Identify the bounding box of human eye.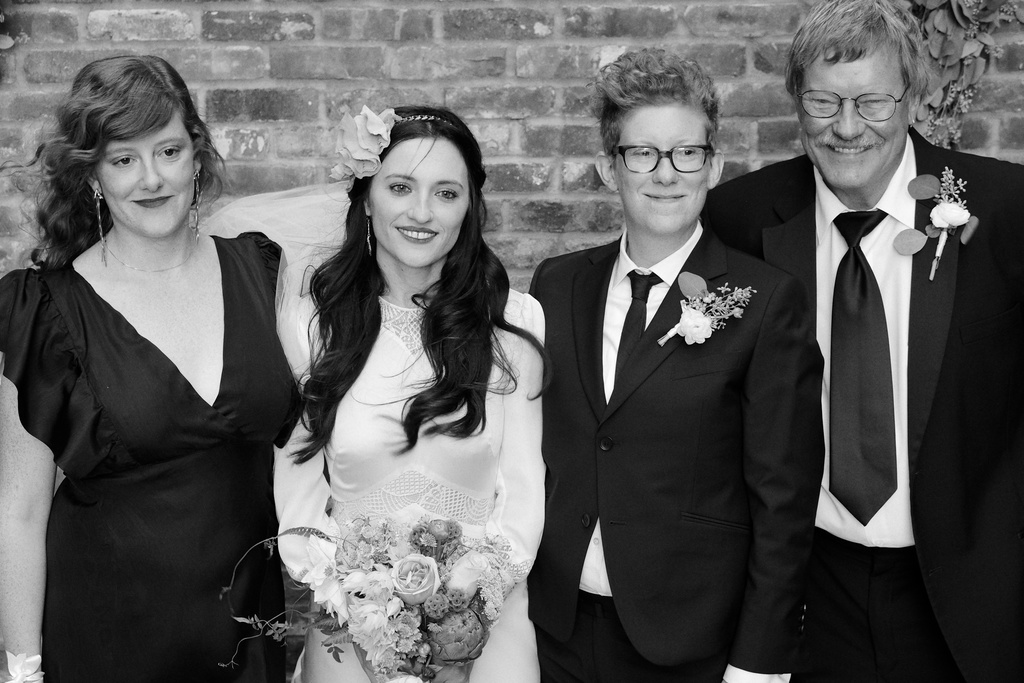
region(812, 93, 837, 108).
